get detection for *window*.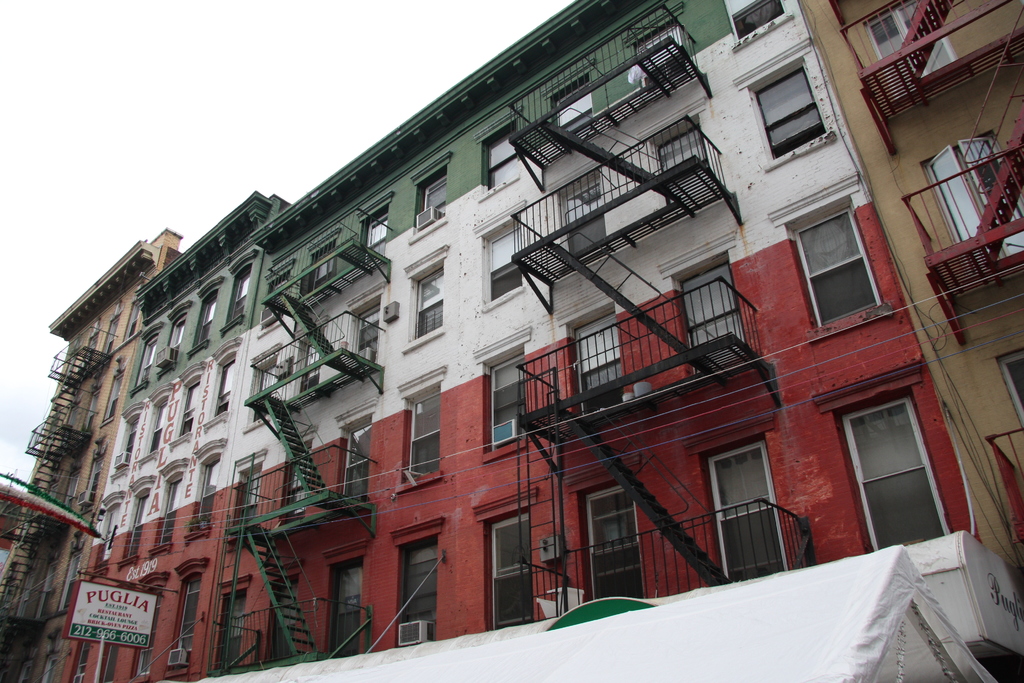
Detection: left=182, top=437, right=229, bottom=546.
